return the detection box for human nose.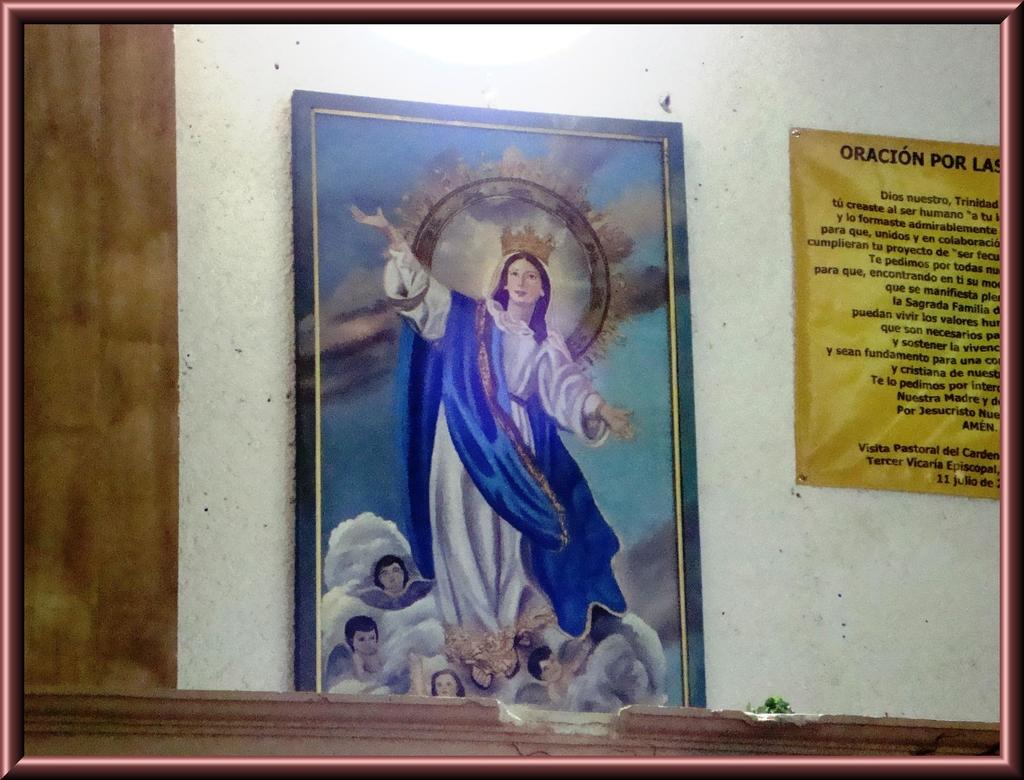
box=[515, 273, 525, 286].
